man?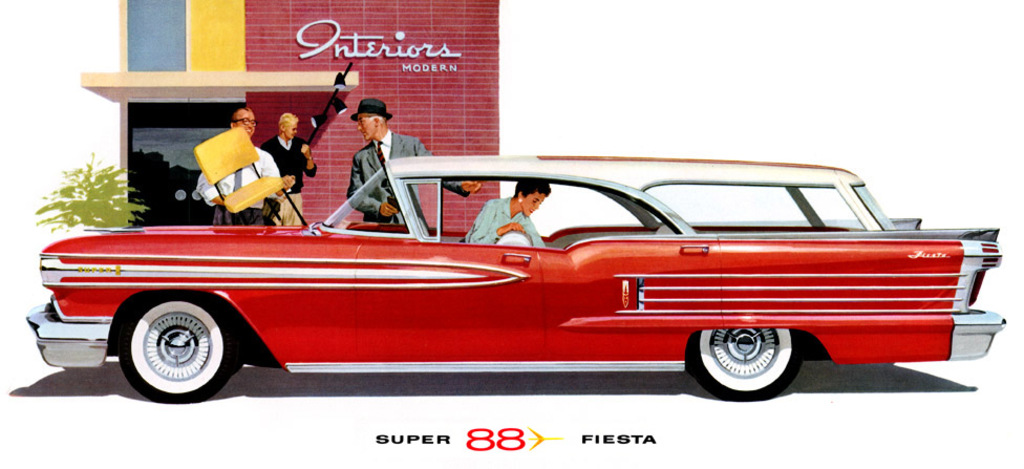
crop(193, 107, 285, 229)
